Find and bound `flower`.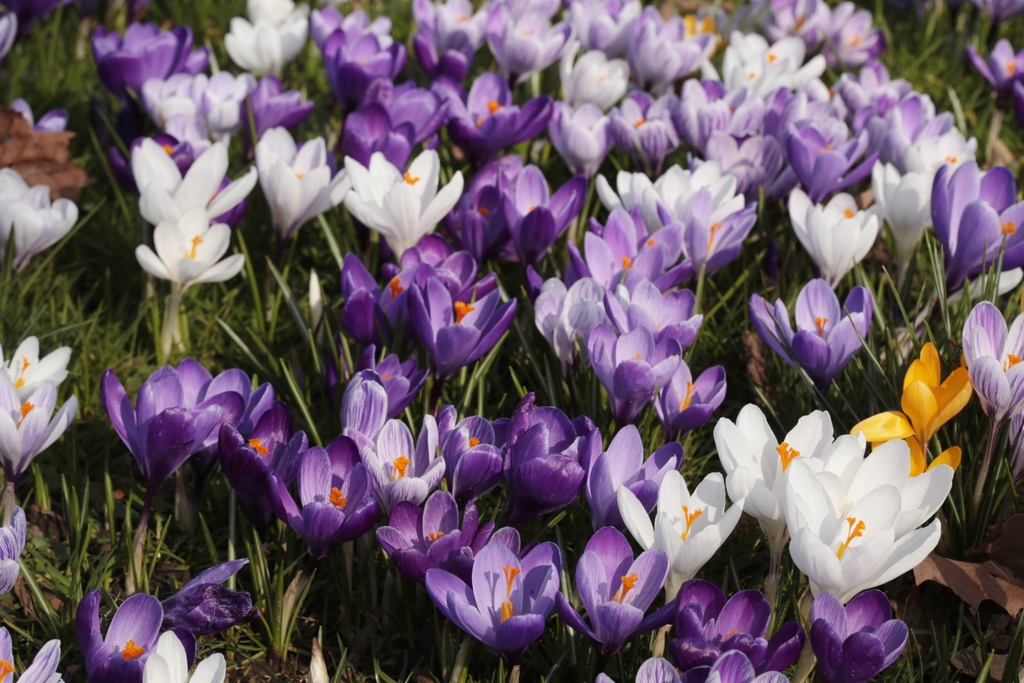
Bound: 493 0 566 81.
